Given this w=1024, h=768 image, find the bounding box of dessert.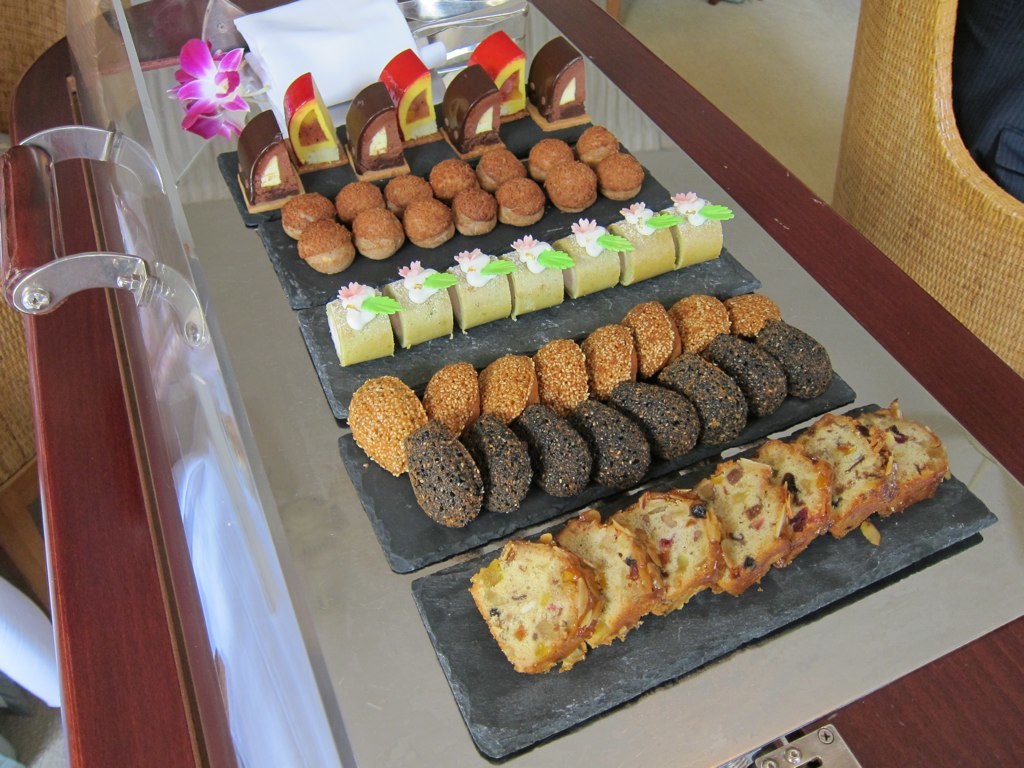
523, 330, 590, 417.
